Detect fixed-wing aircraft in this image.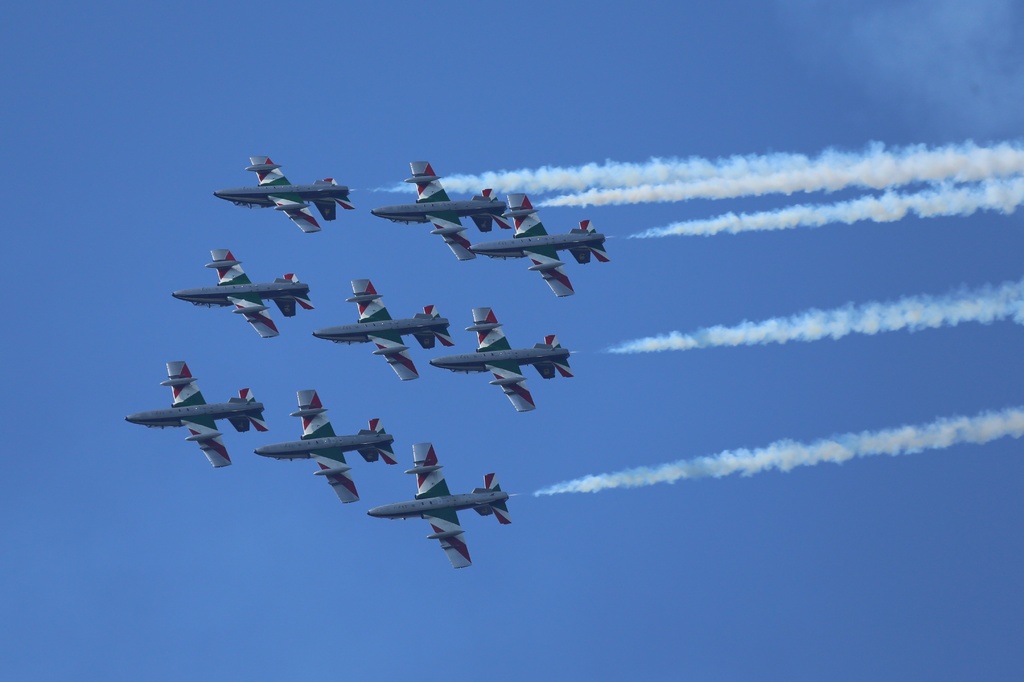
Detection: [315,277,455,387].
